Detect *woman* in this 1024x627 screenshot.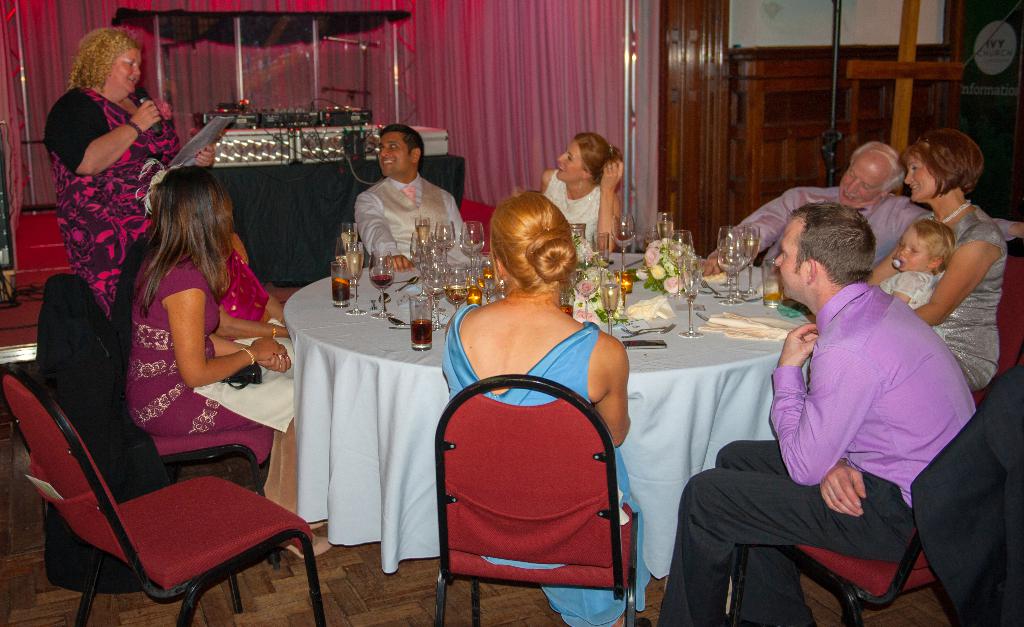
Detection: 116,166,299,475.
